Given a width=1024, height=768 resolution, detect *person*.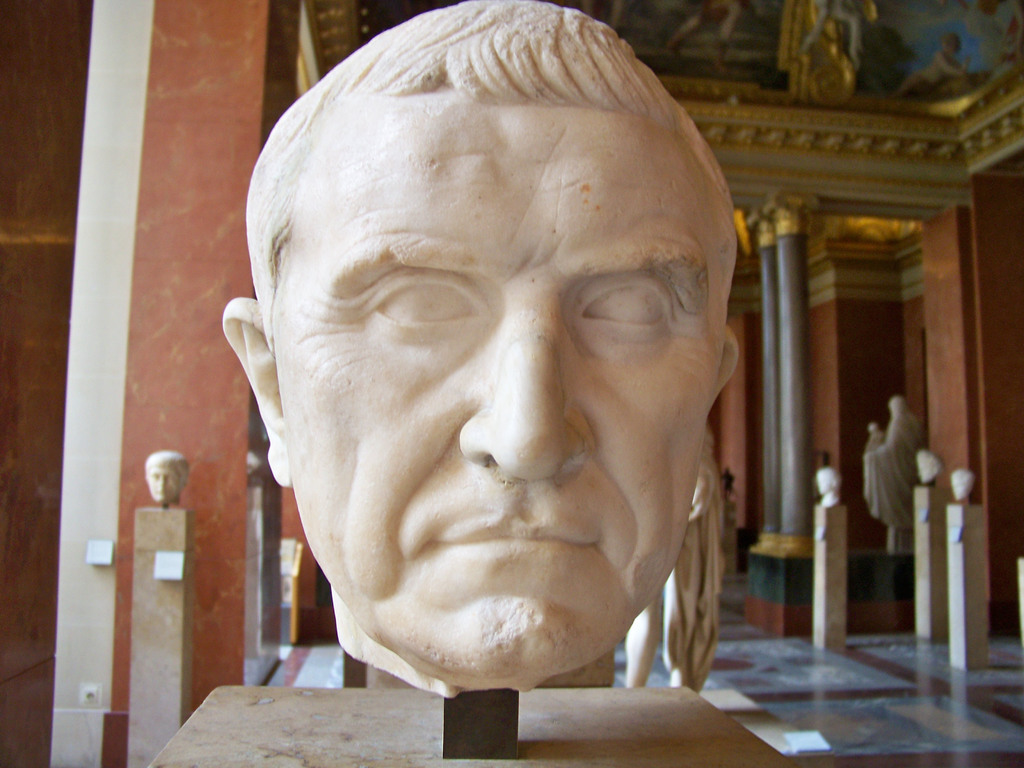
left=945, top=468, right=975, bottom=500.
